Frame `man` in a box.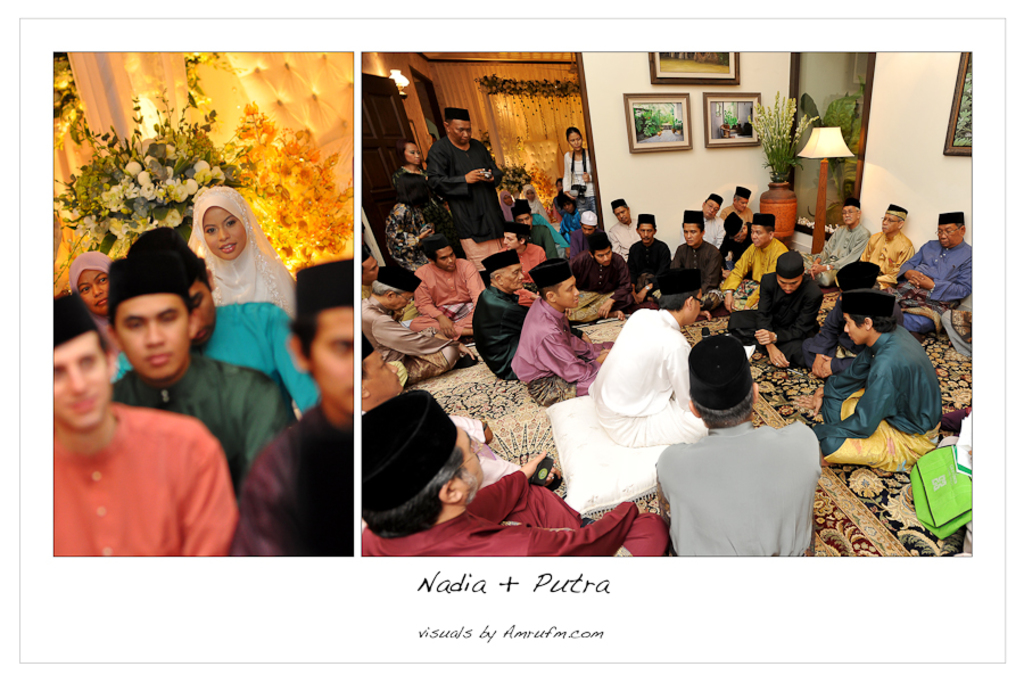
left=660, top=213, right=718, bottom=313.
